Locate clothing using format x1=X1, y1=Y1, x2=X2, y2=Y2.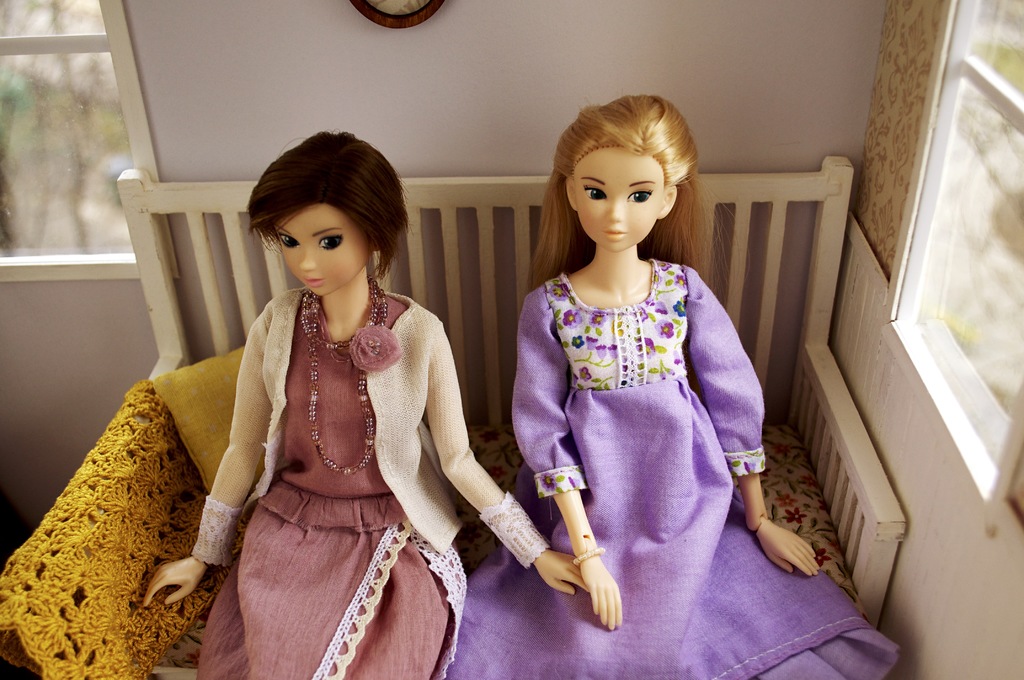
x1=157, y1=250, x2=536, y2=679.
